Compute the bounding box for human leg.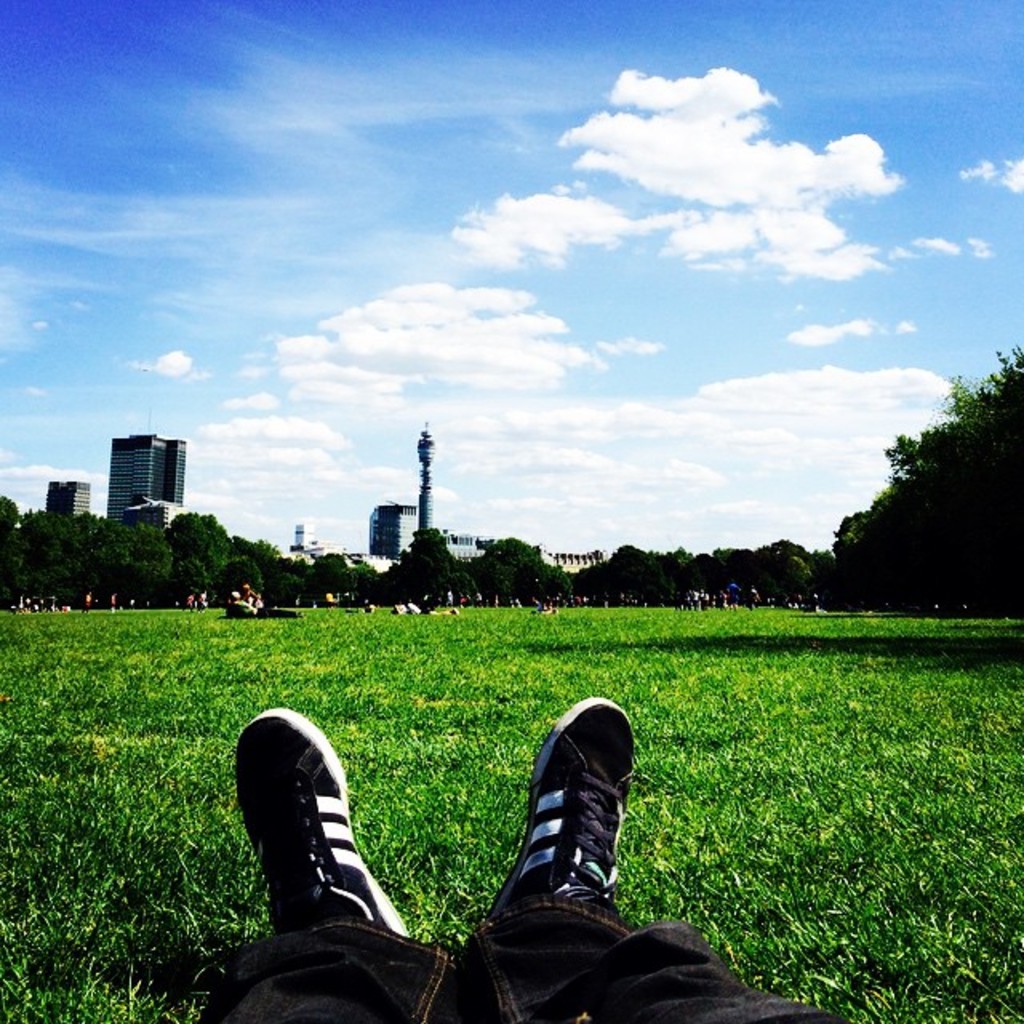
box(197, 707, 483, 1022).
